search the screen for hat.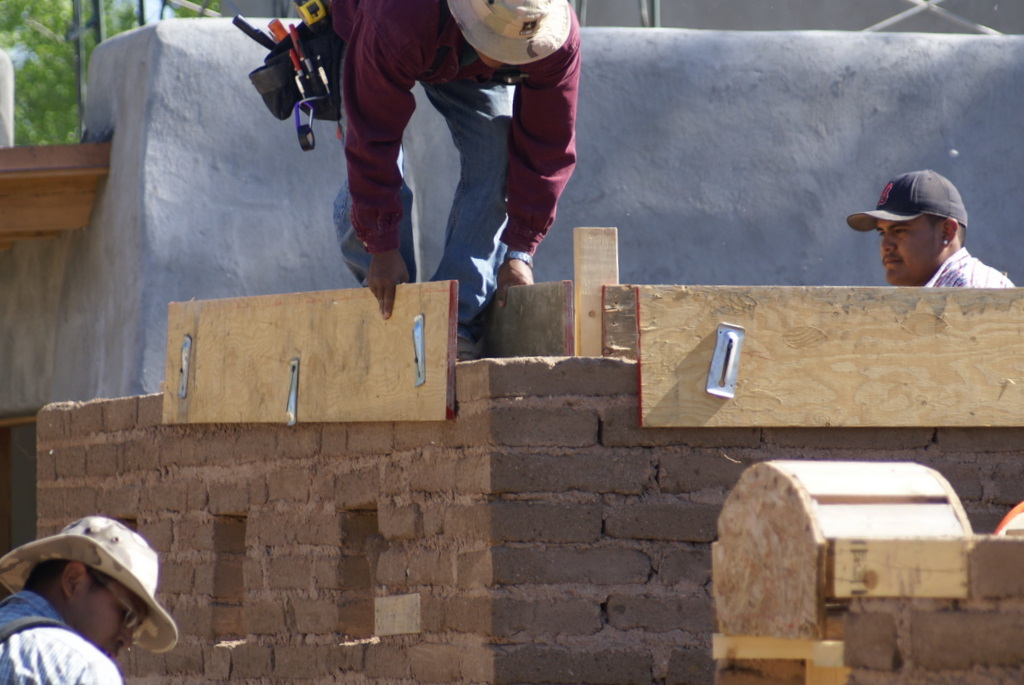
Found at (0,512,176,651).
